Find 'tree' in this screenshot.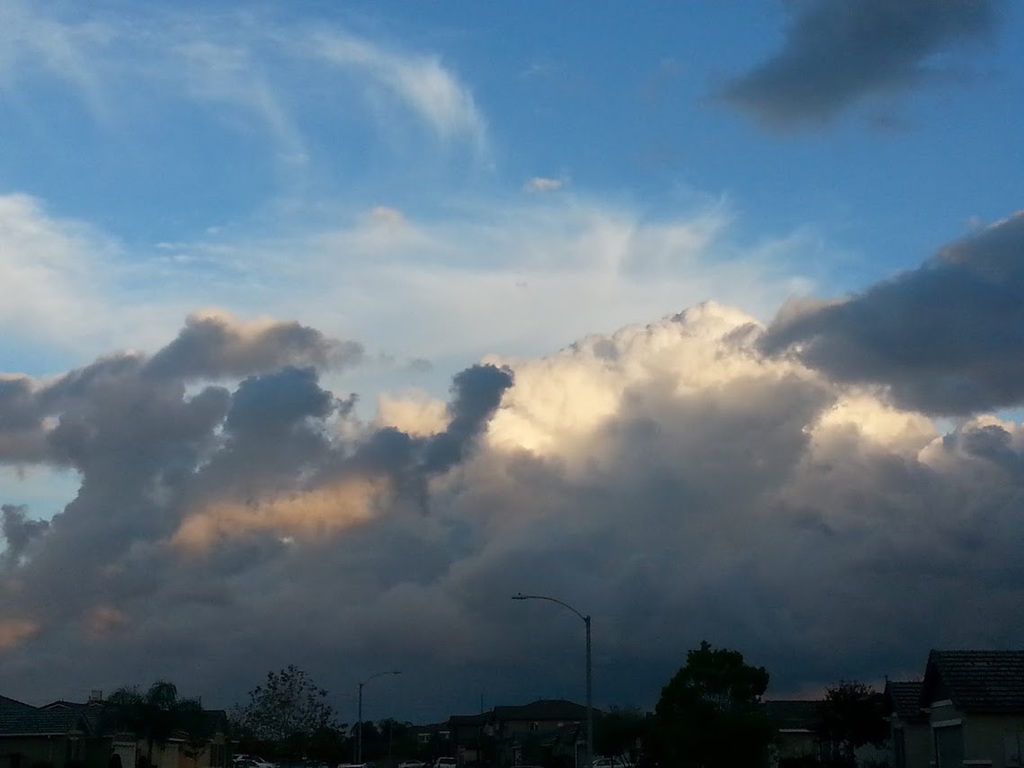
The bounding box for 'tree' is box(220, 656, 325, 767).
